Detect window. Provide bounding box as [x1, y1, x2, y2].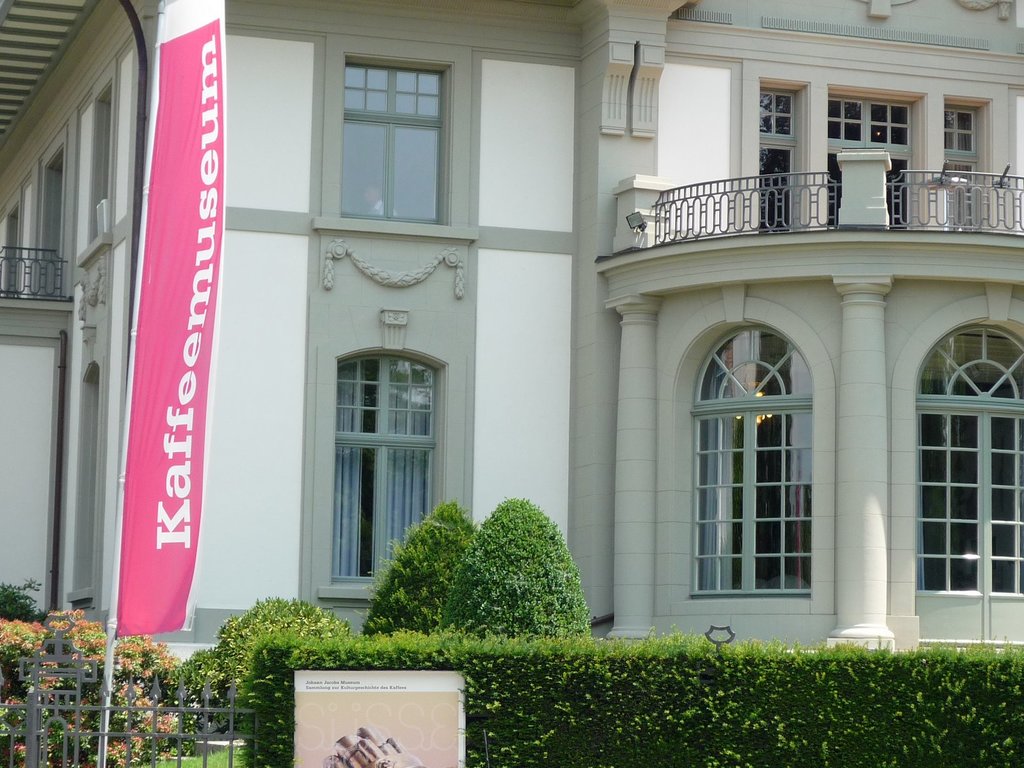
[343, 64, 444, 223].
